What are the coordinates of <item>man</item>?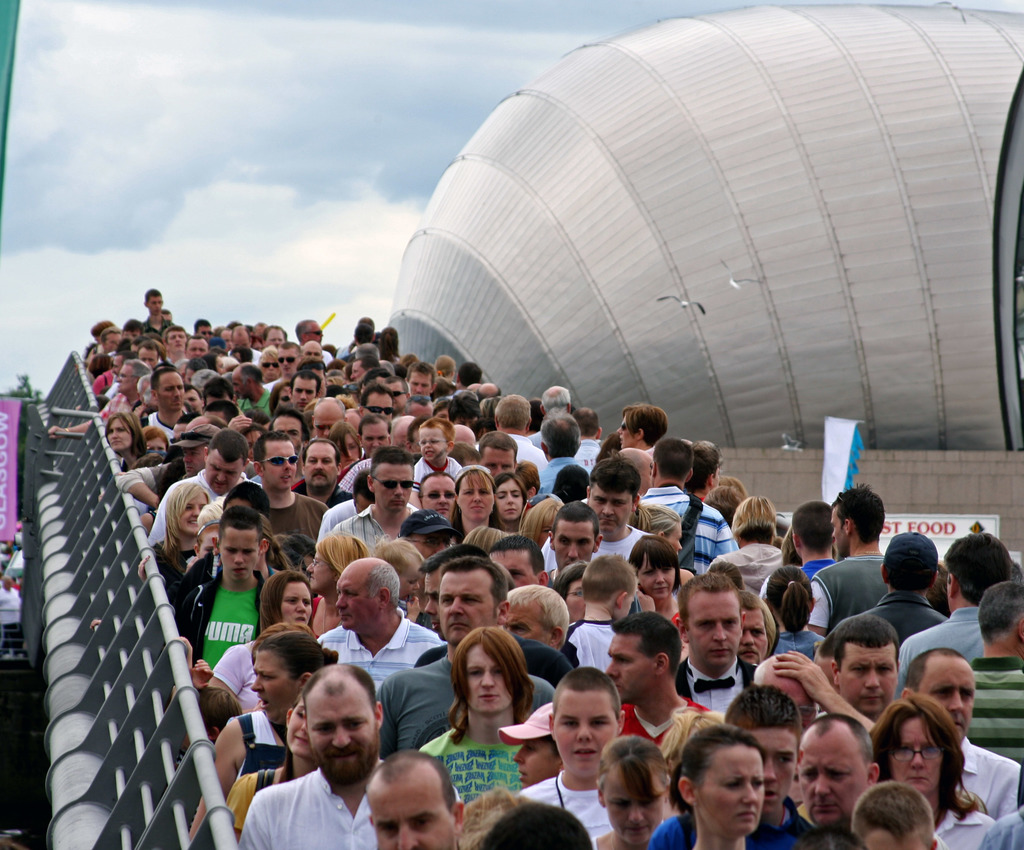
select_region(372, 556, 555, 767).
